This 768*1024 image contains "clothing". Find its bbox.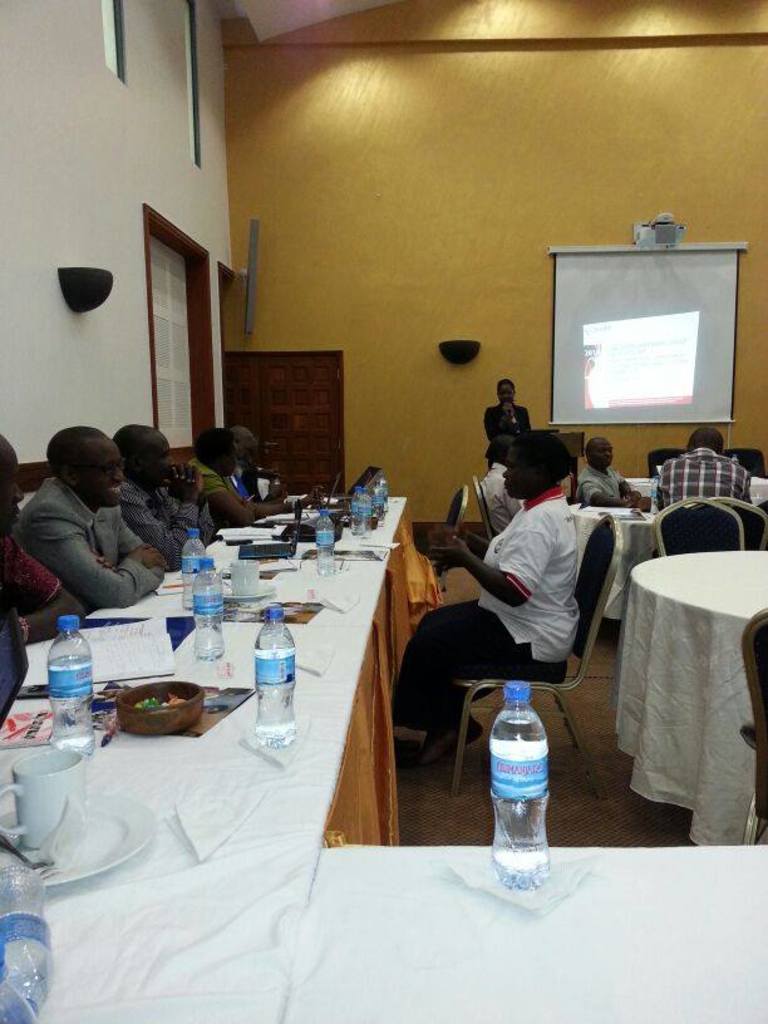
locate(184, 456, 246, 533).
